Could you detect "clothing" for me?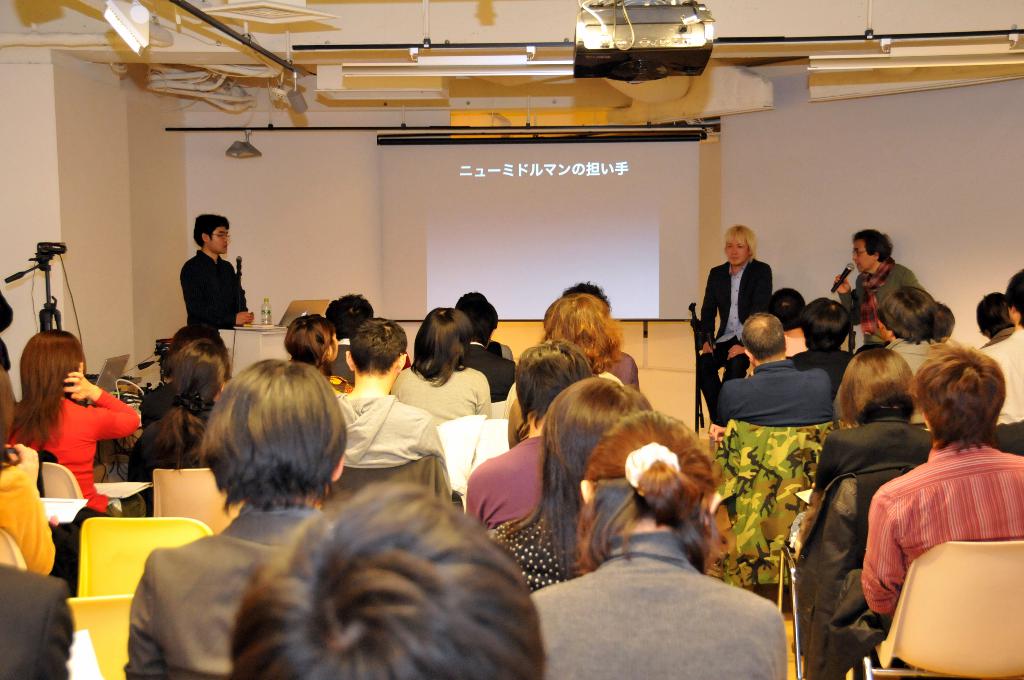
Detection result: region(124, 505, 333, 679).
